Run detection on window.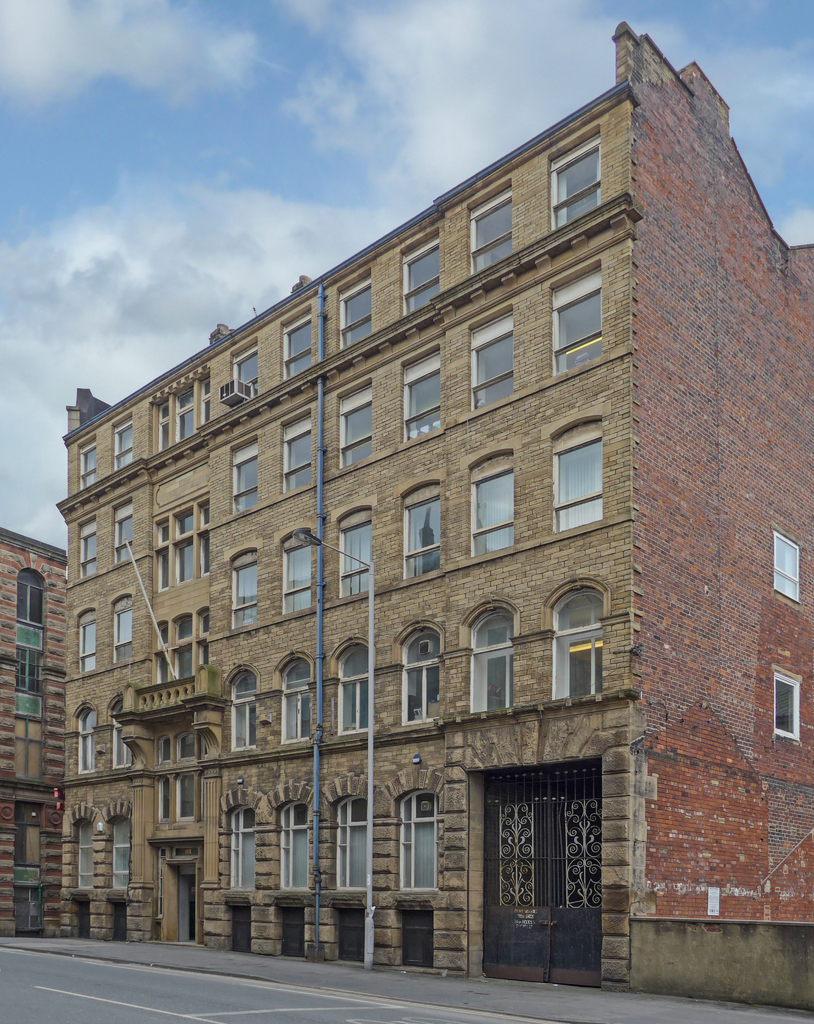
Result: {"x1": 103, "y1": 589, "x2": 143, "y2": 675}.
